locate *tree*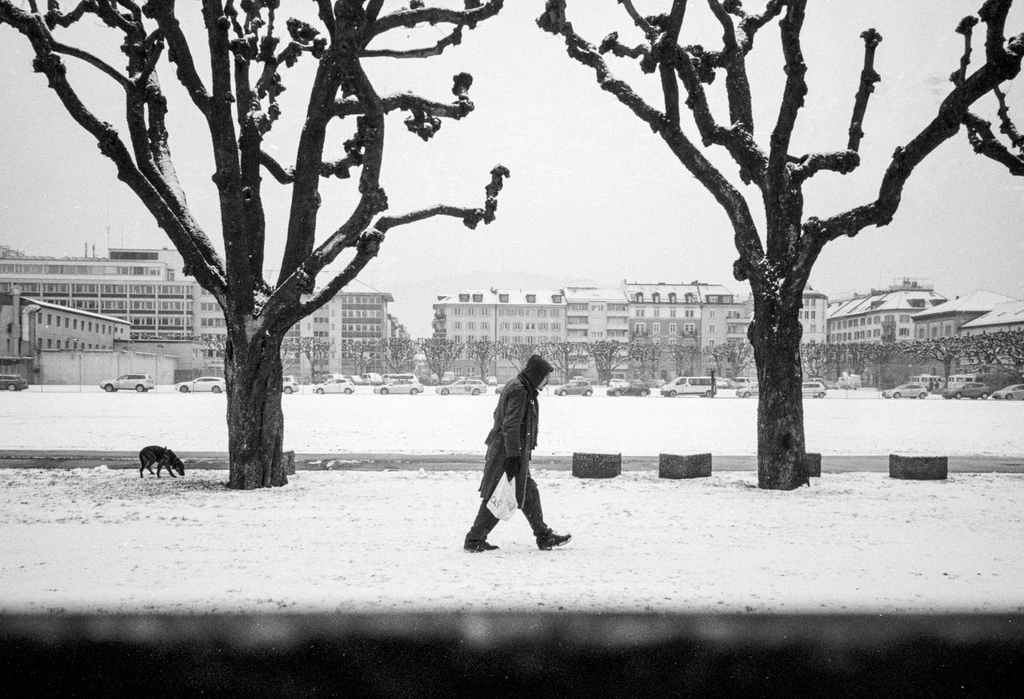
bbox=(0, 0, 572, 502)
